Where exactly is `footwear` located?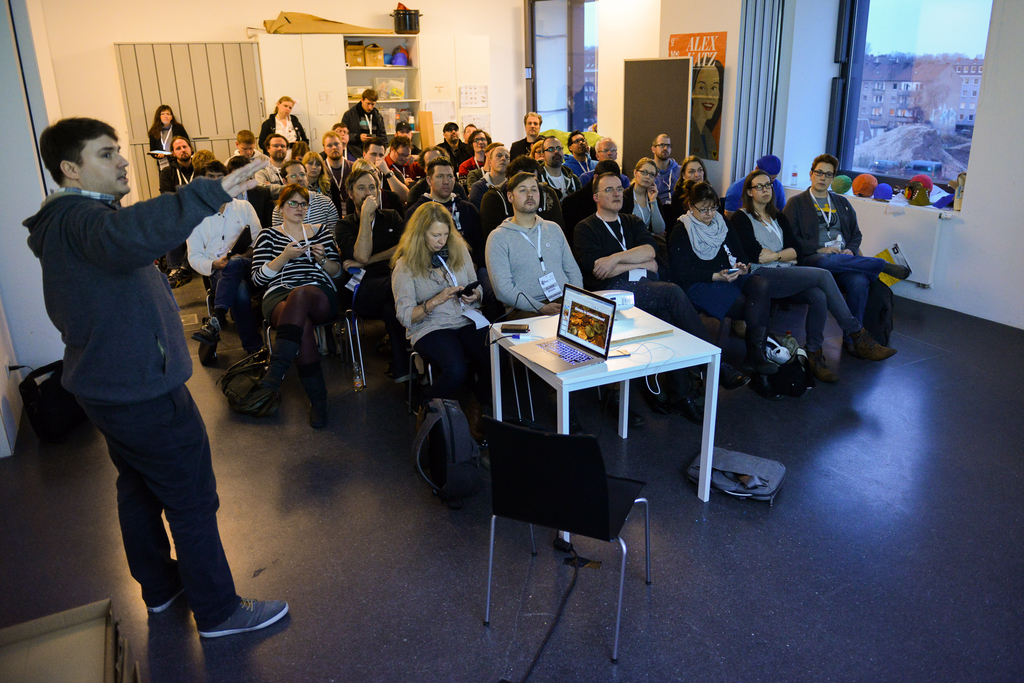
Its bounding box is <bbox>806, 360, 831, 381</bbox>.
